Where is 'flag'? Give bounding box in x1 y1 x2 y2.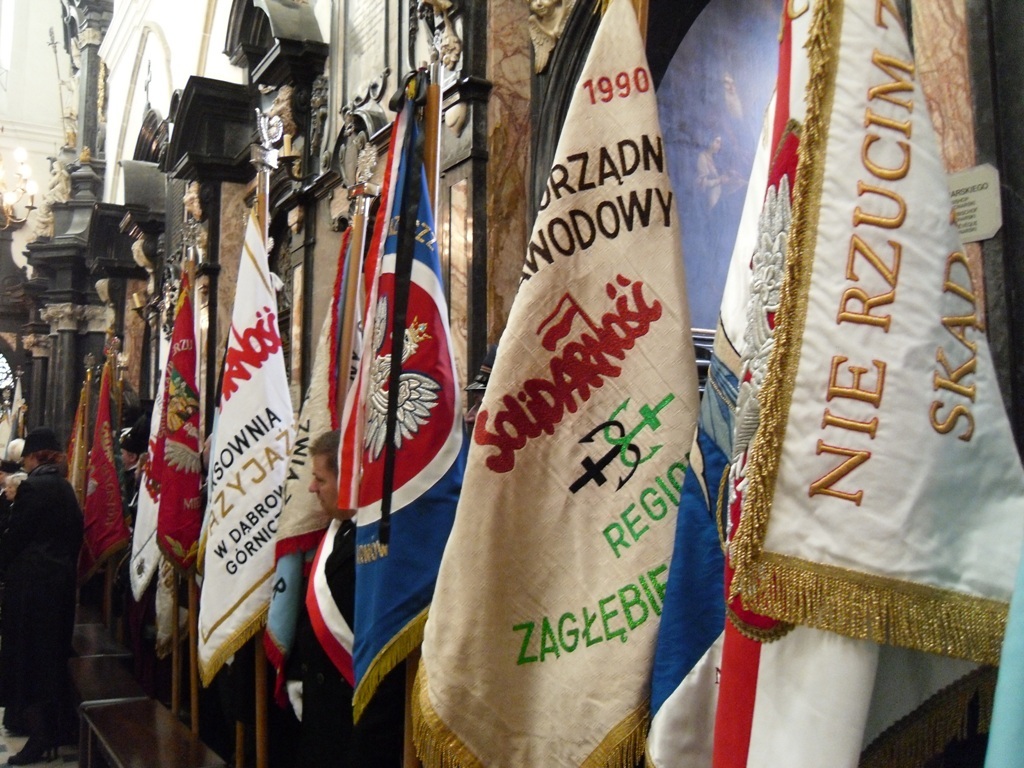
183 167 290 695.
